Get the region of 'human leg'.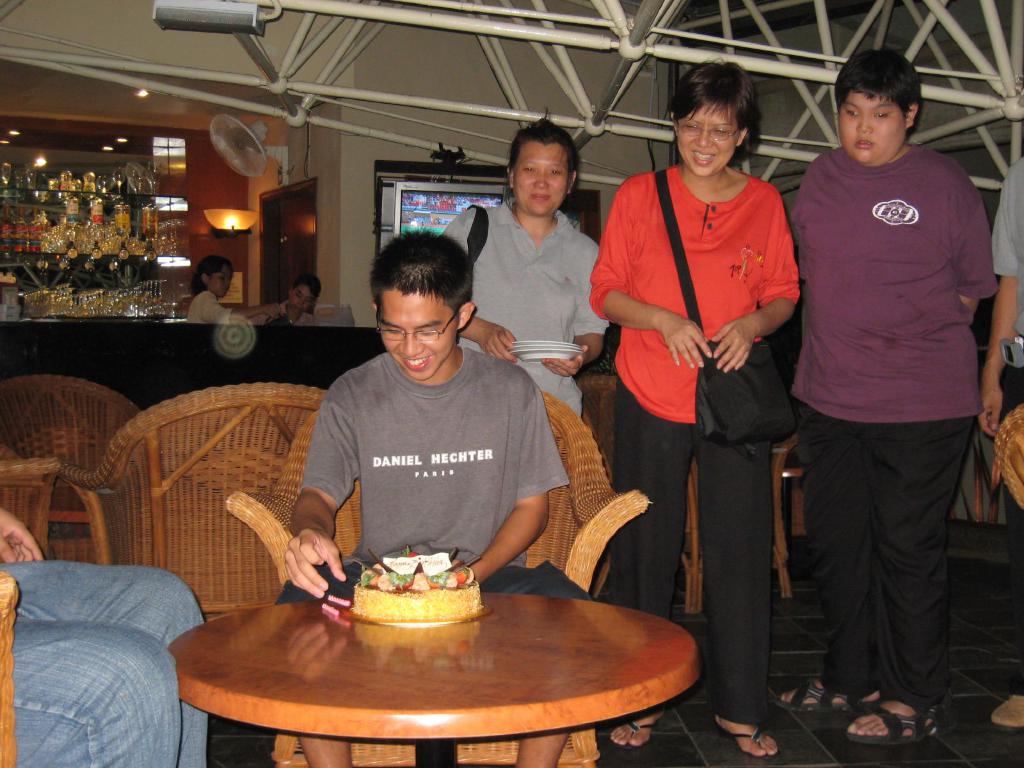
{"left": 485, "top": 565, "right": 588, "bottom": 766}.
